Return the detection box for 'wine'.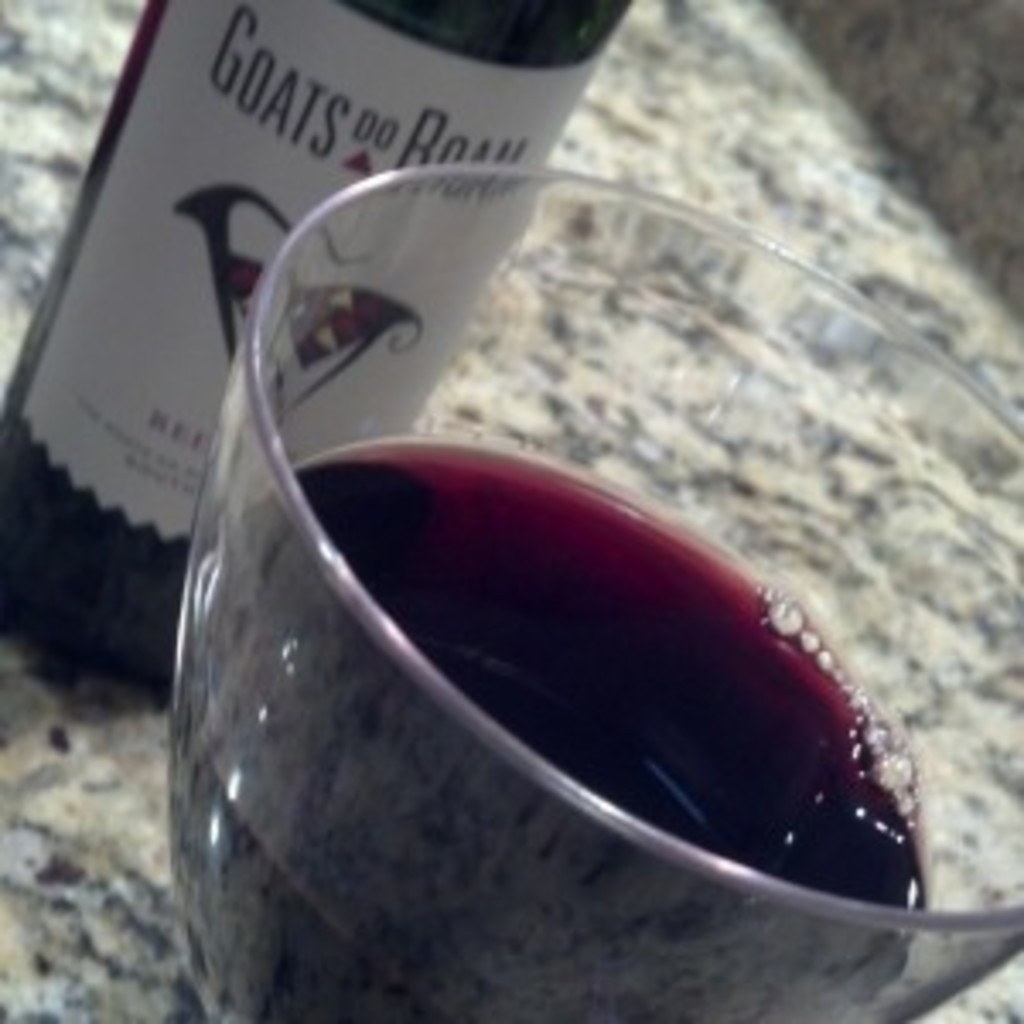
[246, 232, 1000, 1023].
